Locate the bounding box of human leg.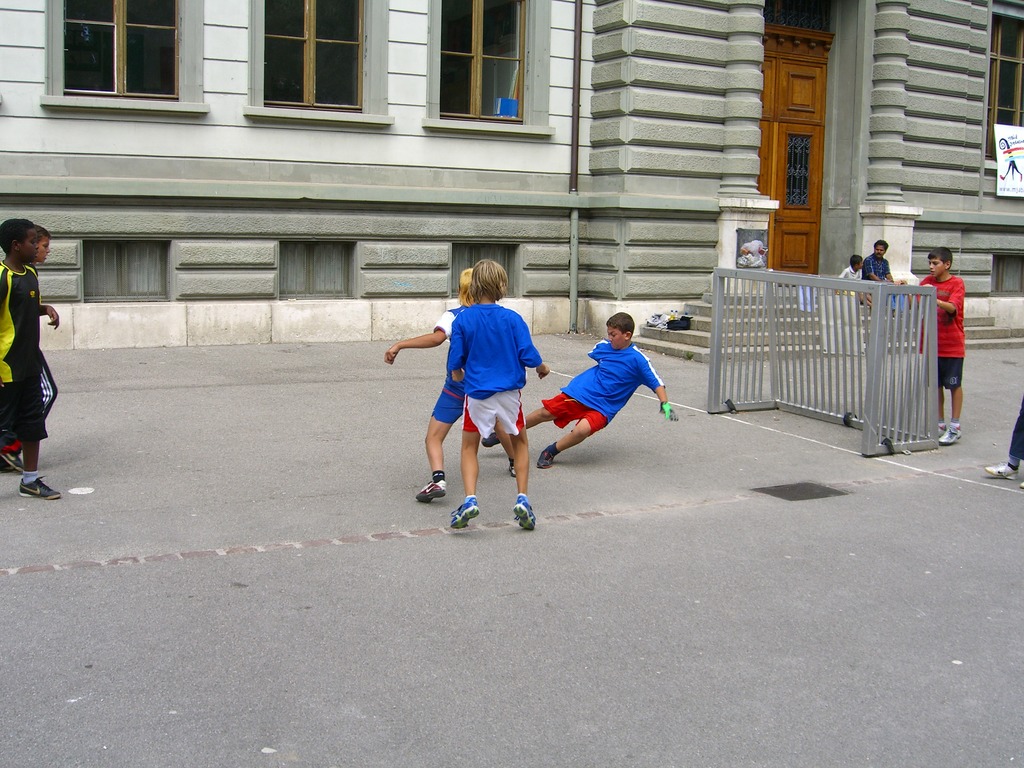
Bounding box: [449, 410, 478, 524].
